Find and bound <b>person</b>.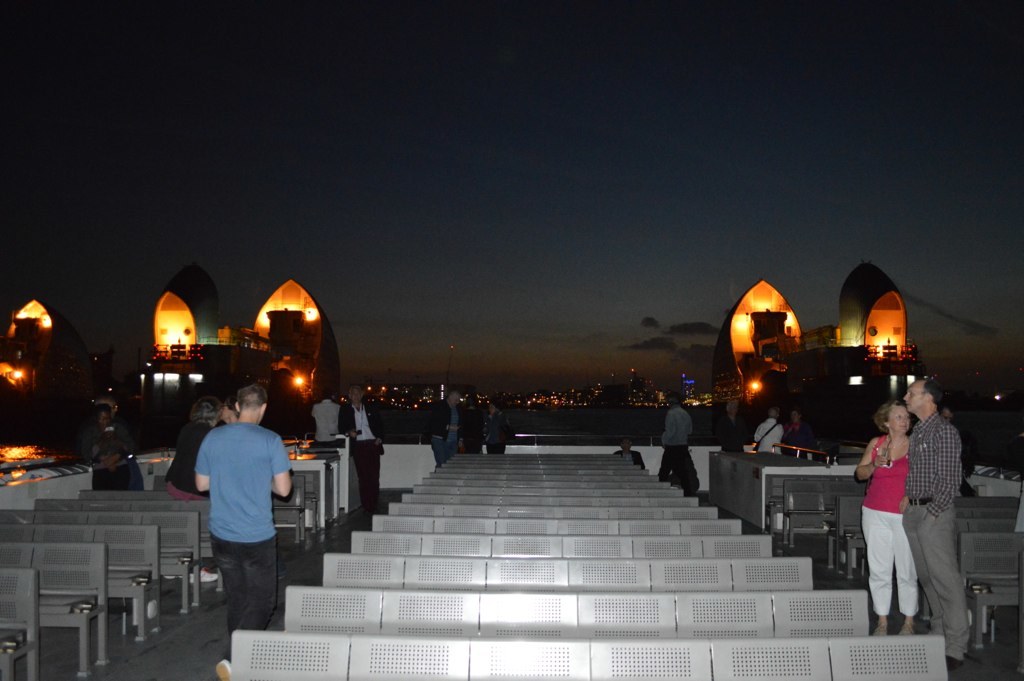
Bound: detection(86, 400, 143, 504).
